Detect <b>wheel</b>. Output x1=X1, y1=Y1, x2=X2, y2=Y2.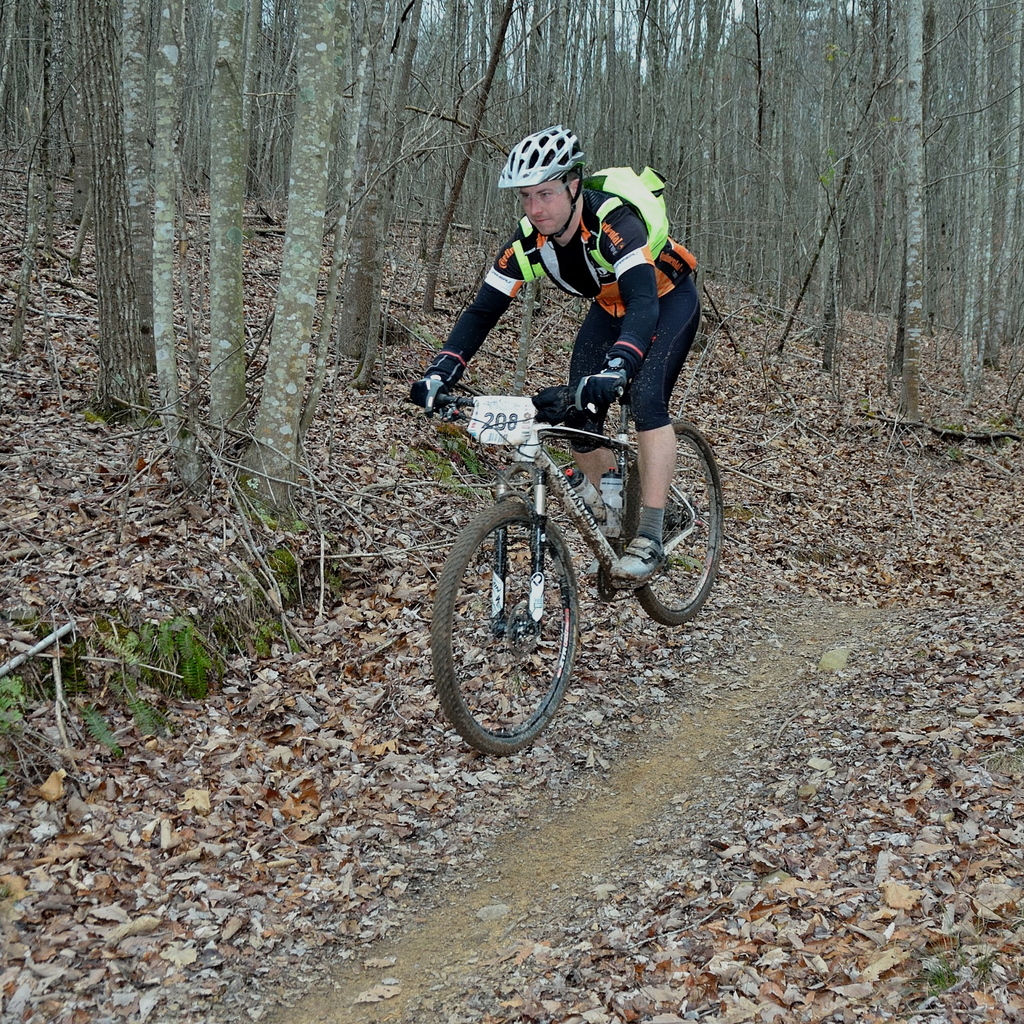
x1=445, y1=477, x2=611, y2=760.
